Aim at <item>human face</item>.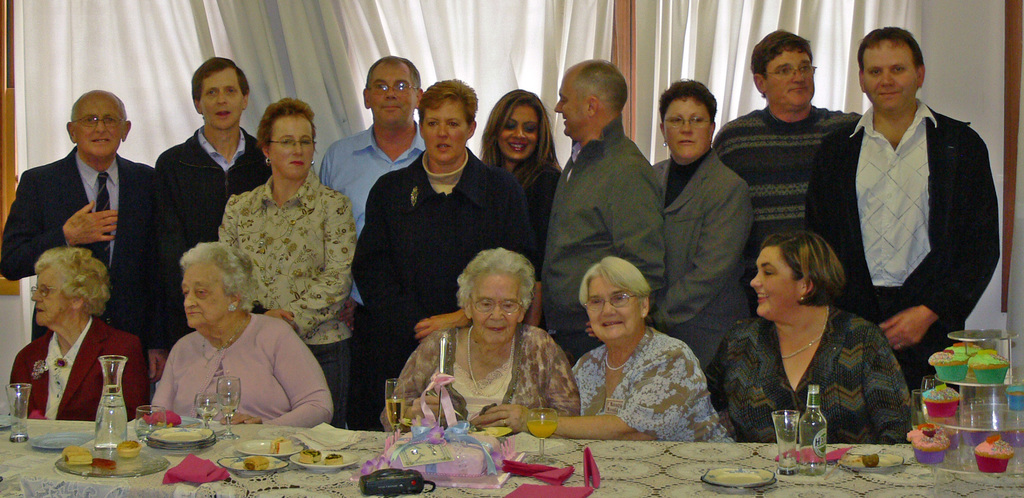
Aimed at [422, 95, 468, 168].
